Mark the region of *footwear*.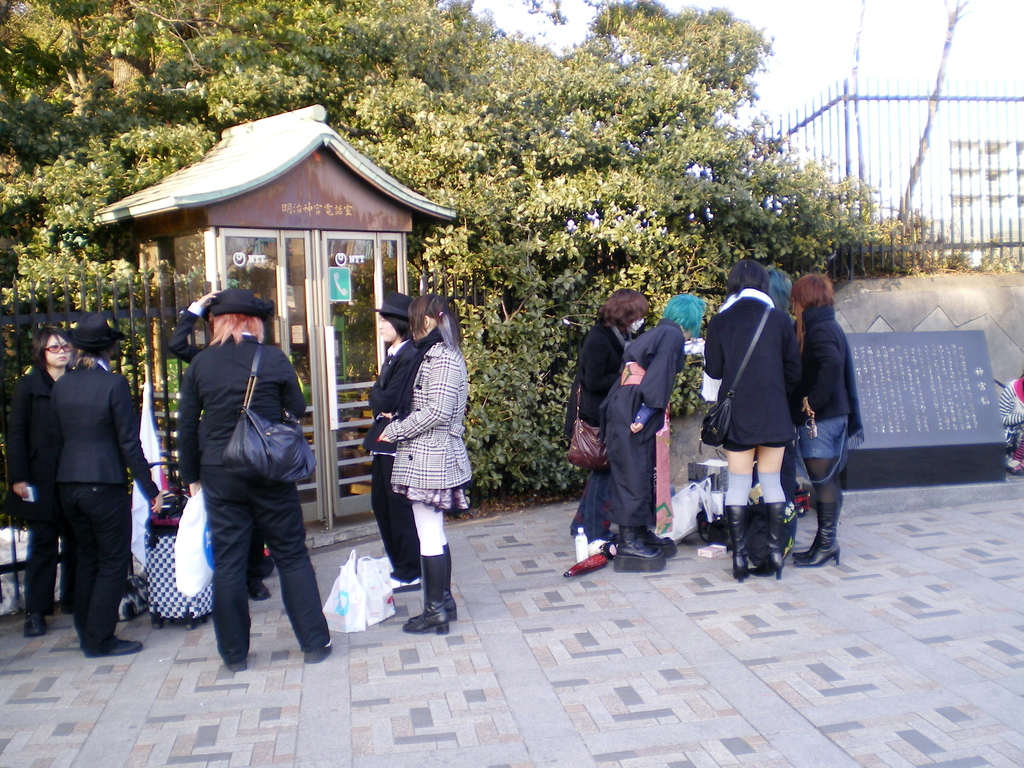
Region: {"left": 727, "top": 501, "right": 749, "bottom": 580}.
